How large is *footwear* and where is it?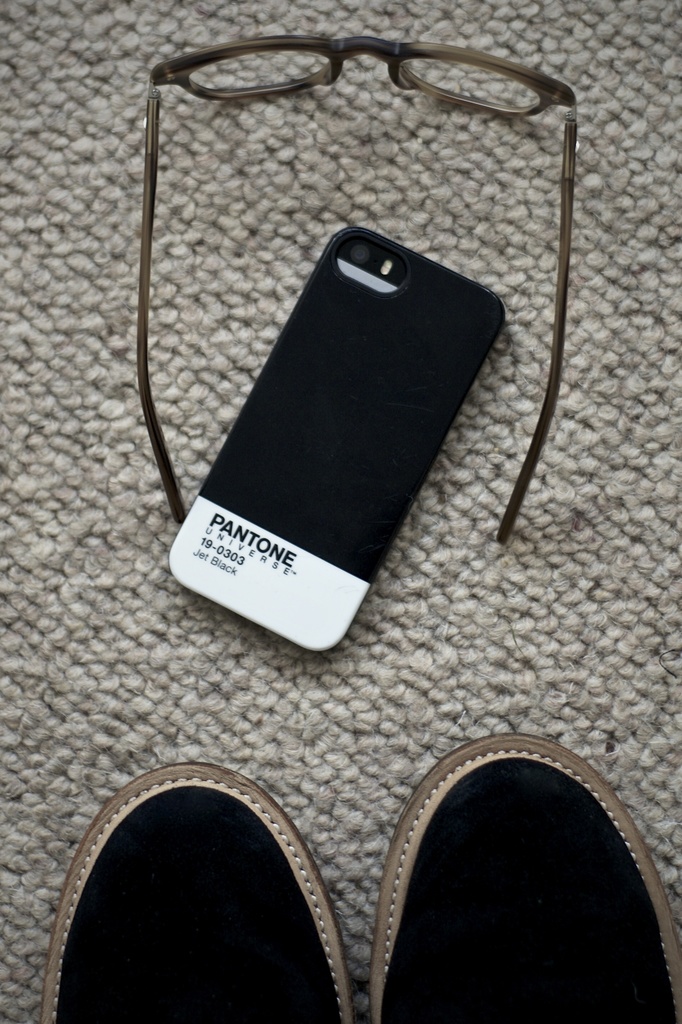
Bounding box: rect(369, 724, 681, 1023).
